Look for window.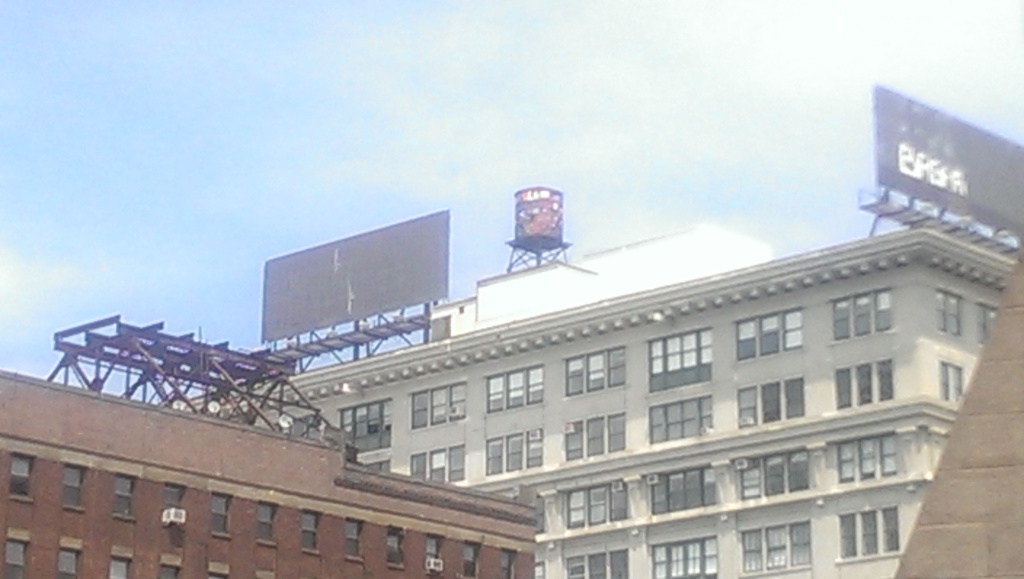
Found: select_region(427, 538, 443, 578).
